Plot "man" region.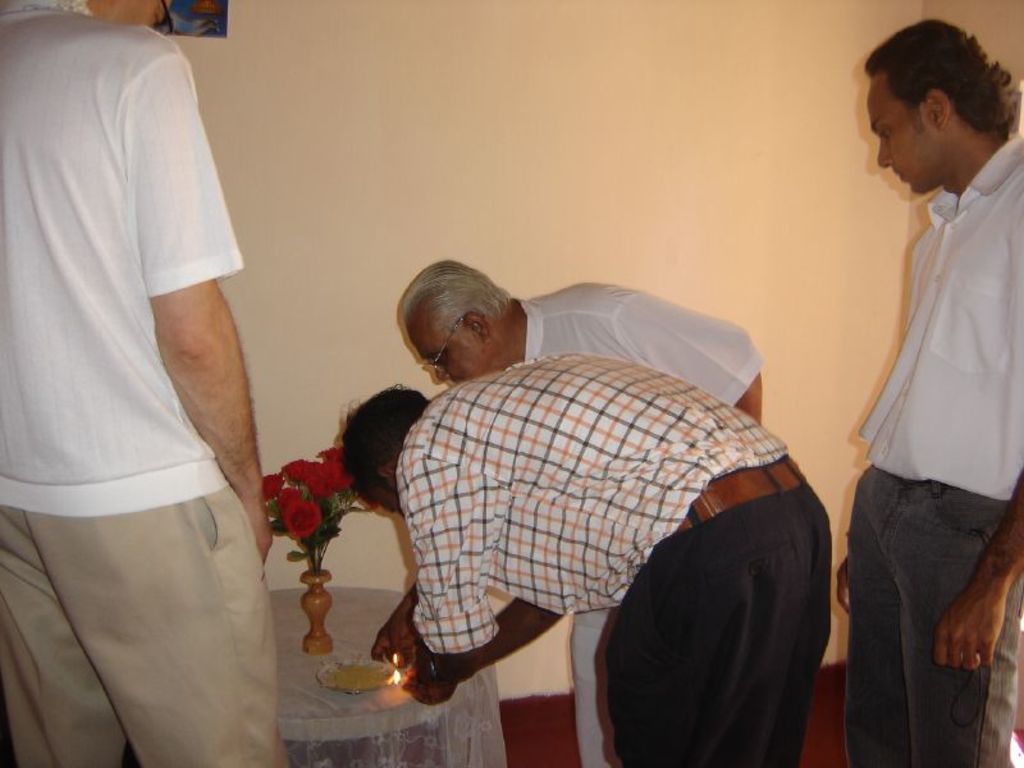
Plotted at box=[398, 248, 778, 767].
